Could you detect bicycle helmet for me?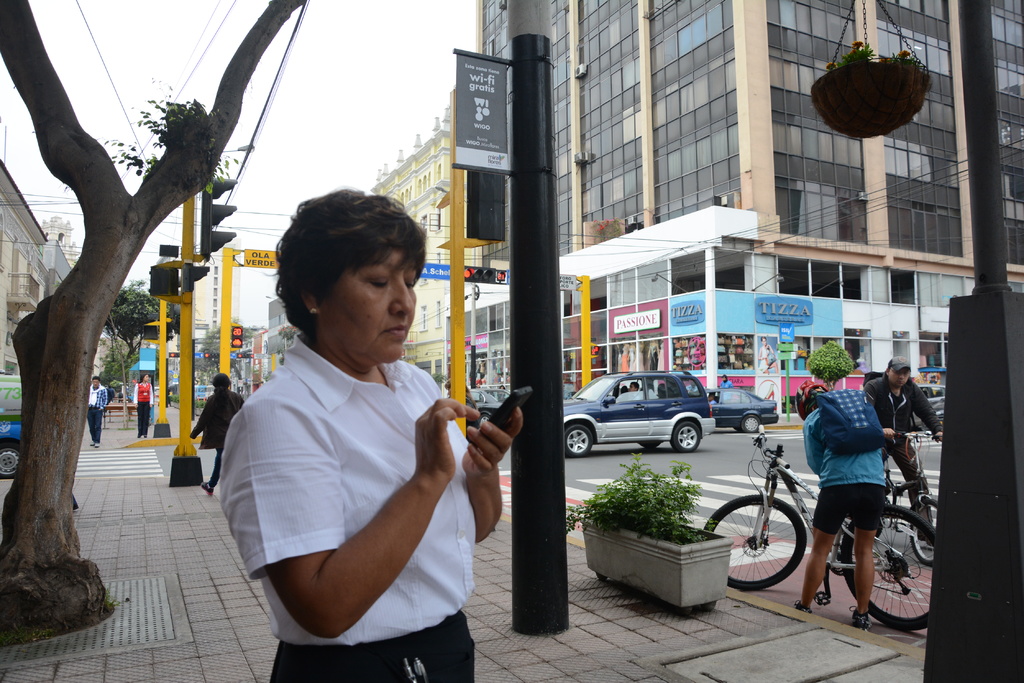
Detection result: detection(791, 380, 822, 415).
